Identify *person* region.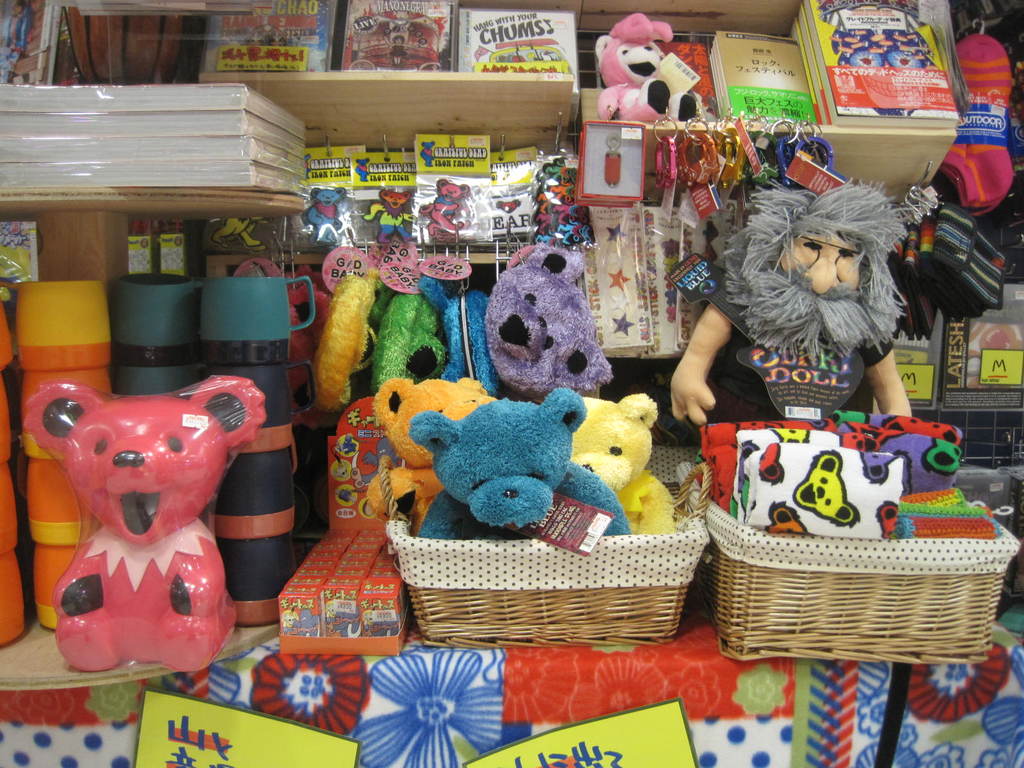
Region: left=671, top=177, right=912, bottom=420.
